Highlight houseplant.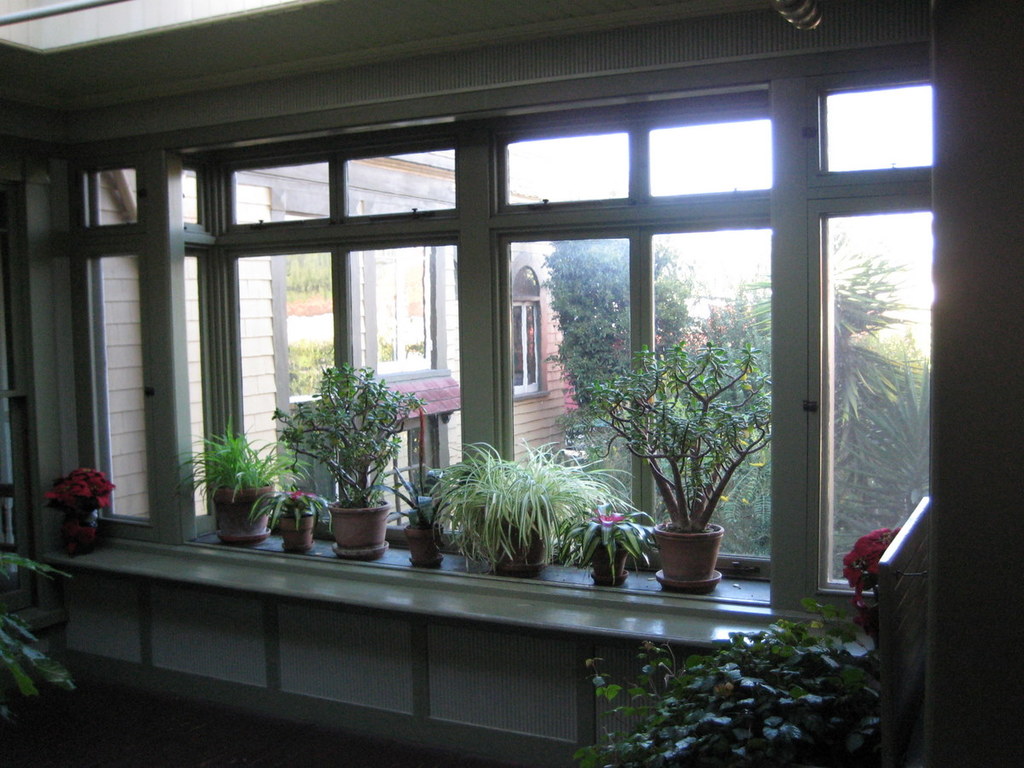
Highlighted region: (175, 420, 307, 544).
